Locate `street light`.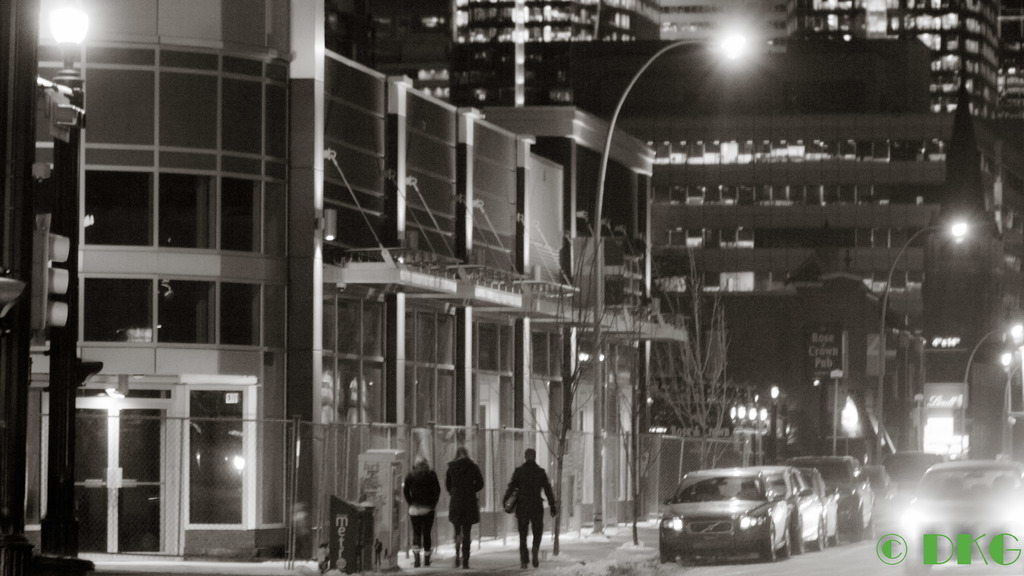
Bounding box: 828,364,847,463.
